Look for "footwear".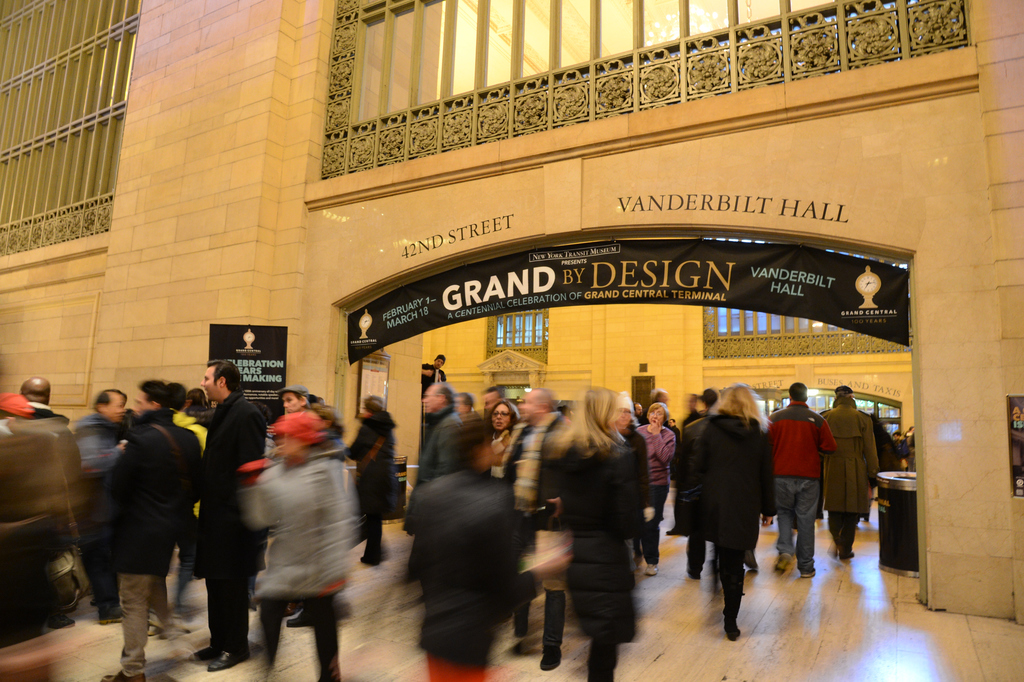
Found: bbox(840, 546, 858, 558).
